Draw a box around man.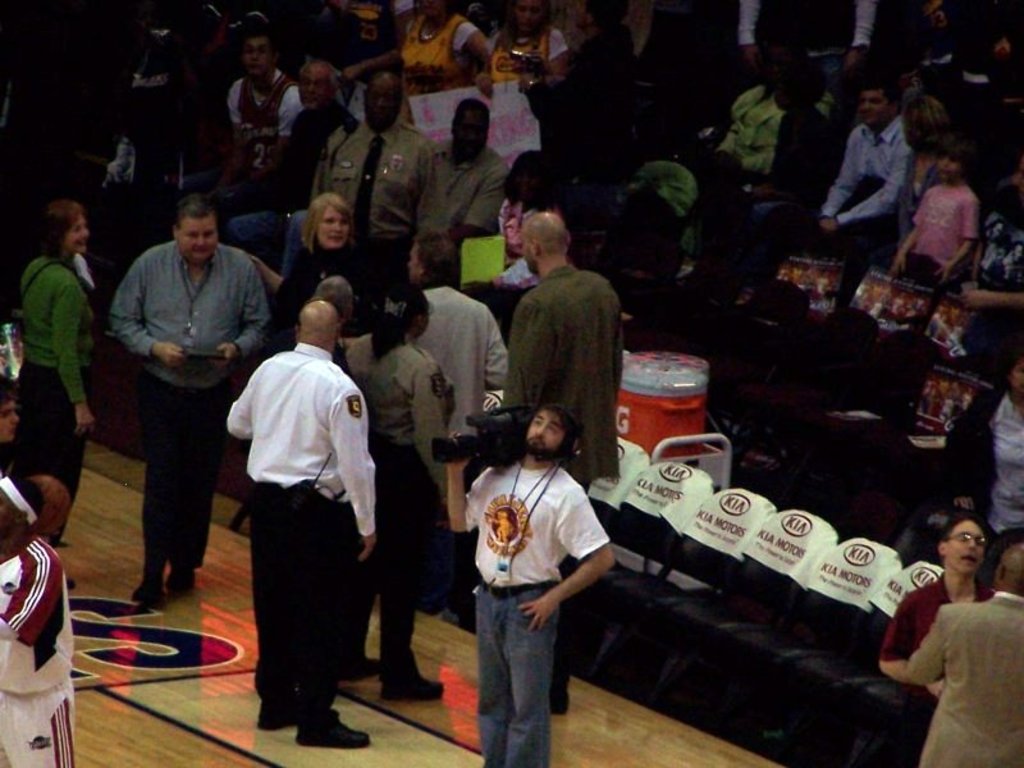
select_region(81, 184, 243, 617).
